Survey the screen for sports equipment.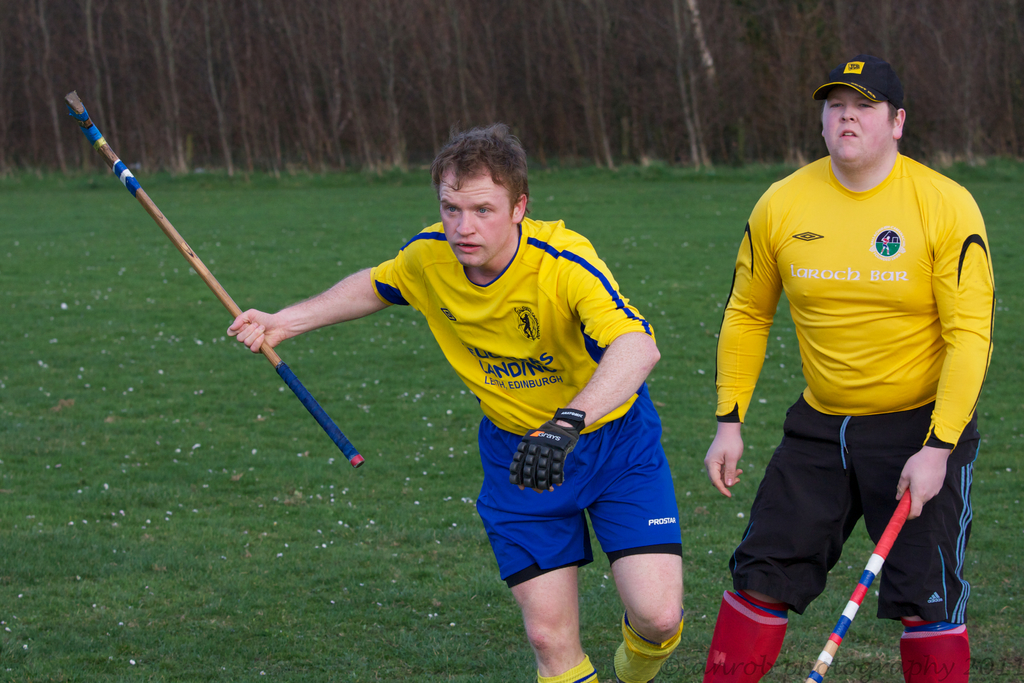
Survey found: x1=696 y1=584 x2=785 y2=682.
